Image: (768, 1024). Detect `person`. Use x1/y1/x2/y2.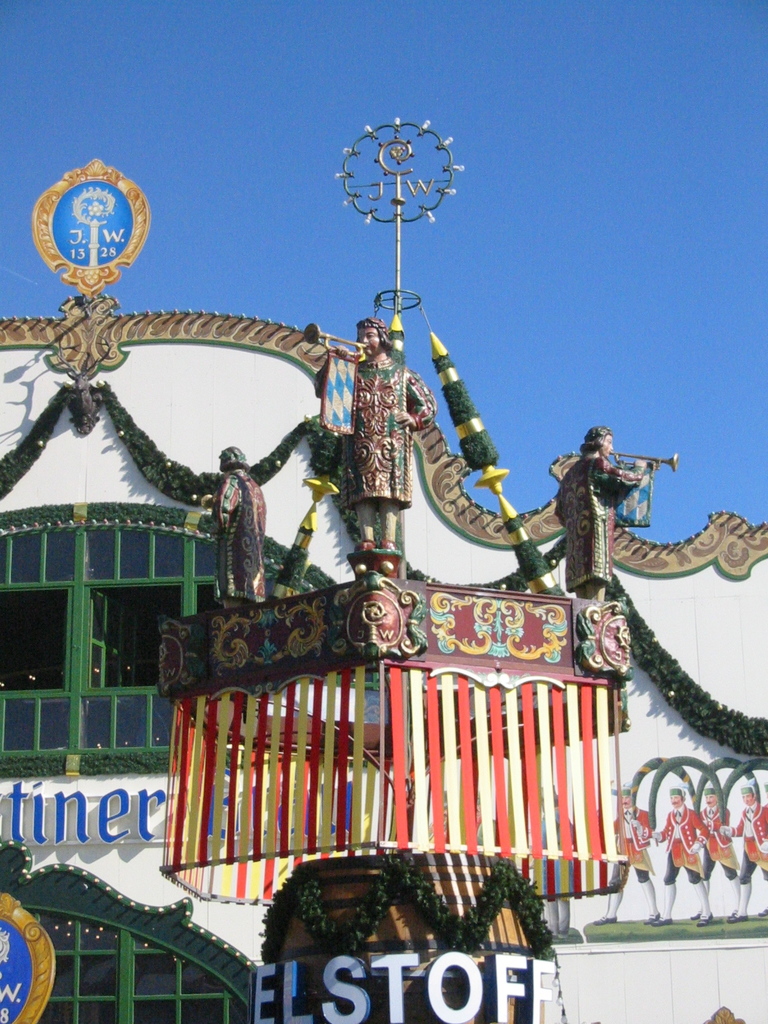
724/778/767/930.
